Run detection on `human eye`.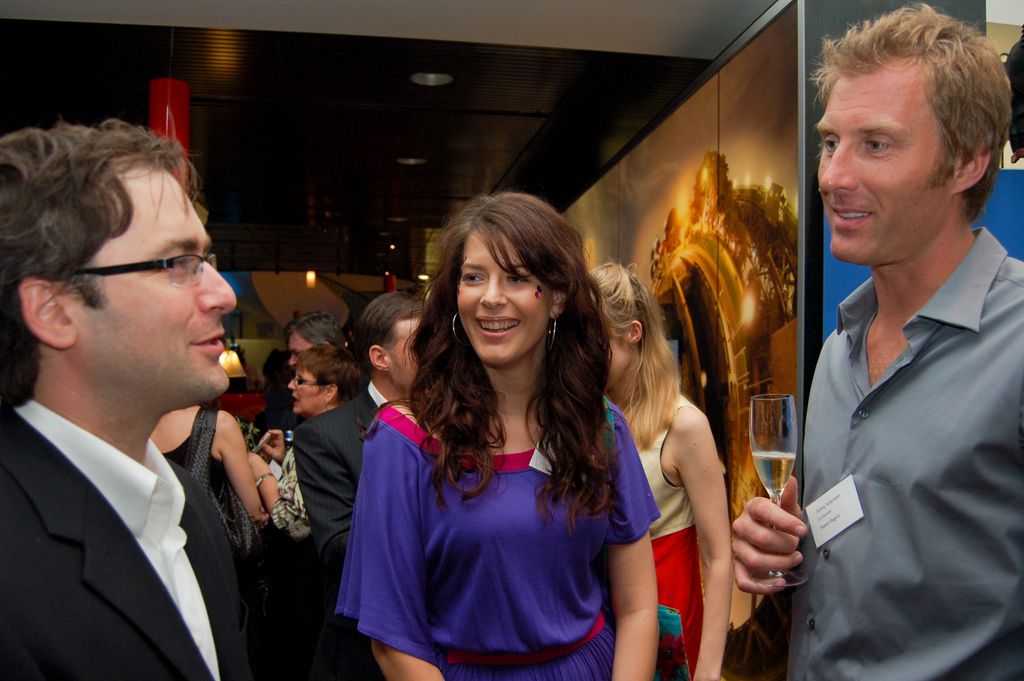
Result: bbox(163, 249, 196, 281).
